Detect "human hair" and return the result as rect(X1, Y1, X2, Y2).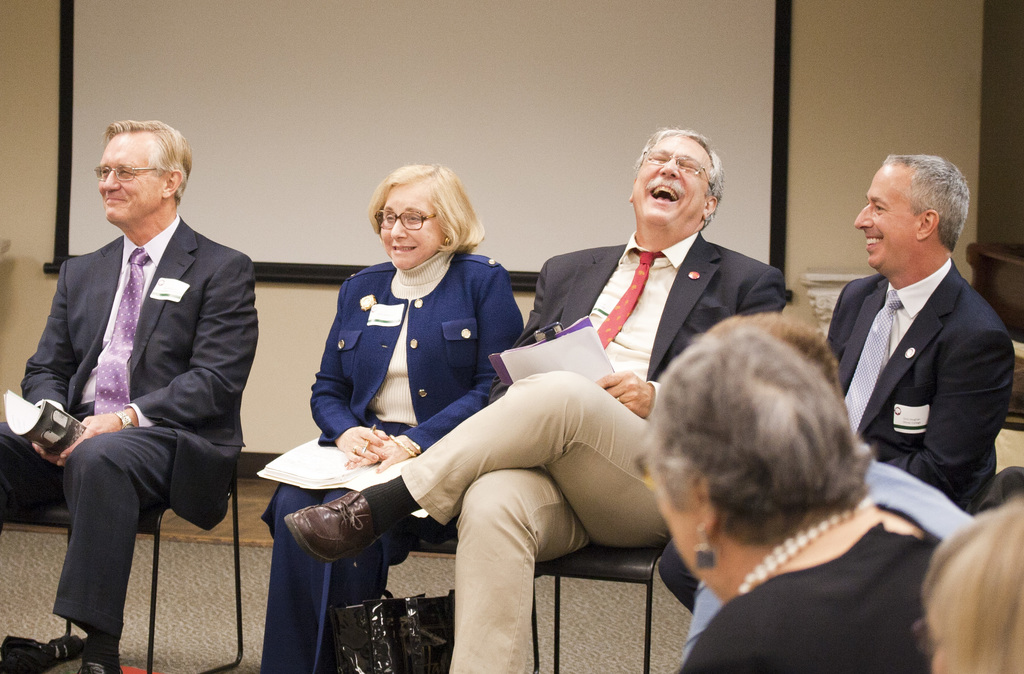
rect(366, 158, 486, 256).
